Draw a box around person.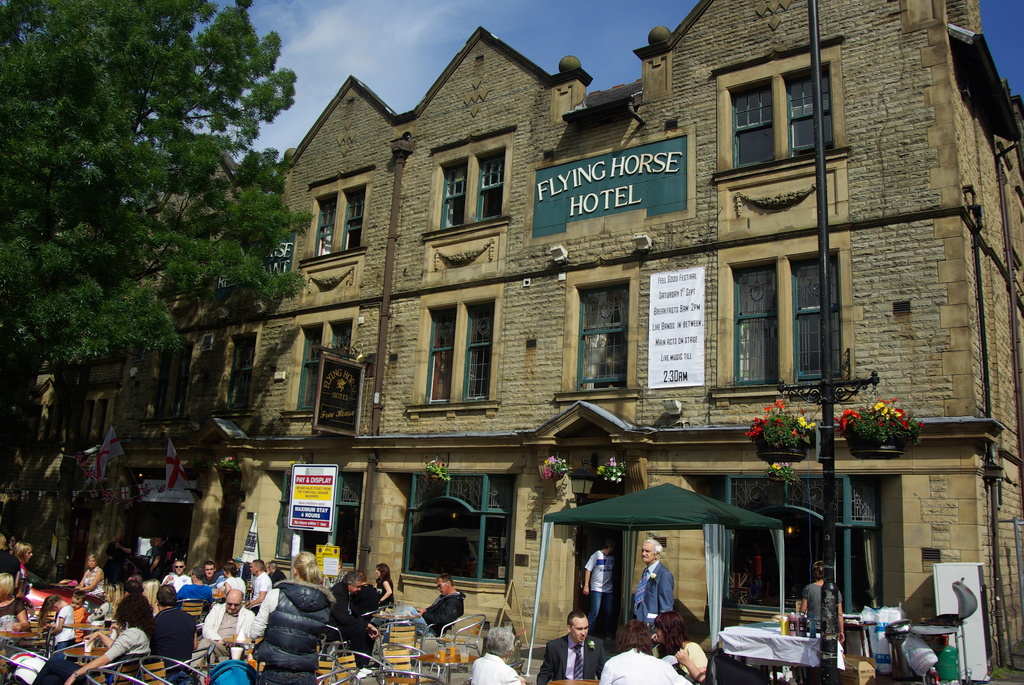
bbox(0, 571, 28, 636).
